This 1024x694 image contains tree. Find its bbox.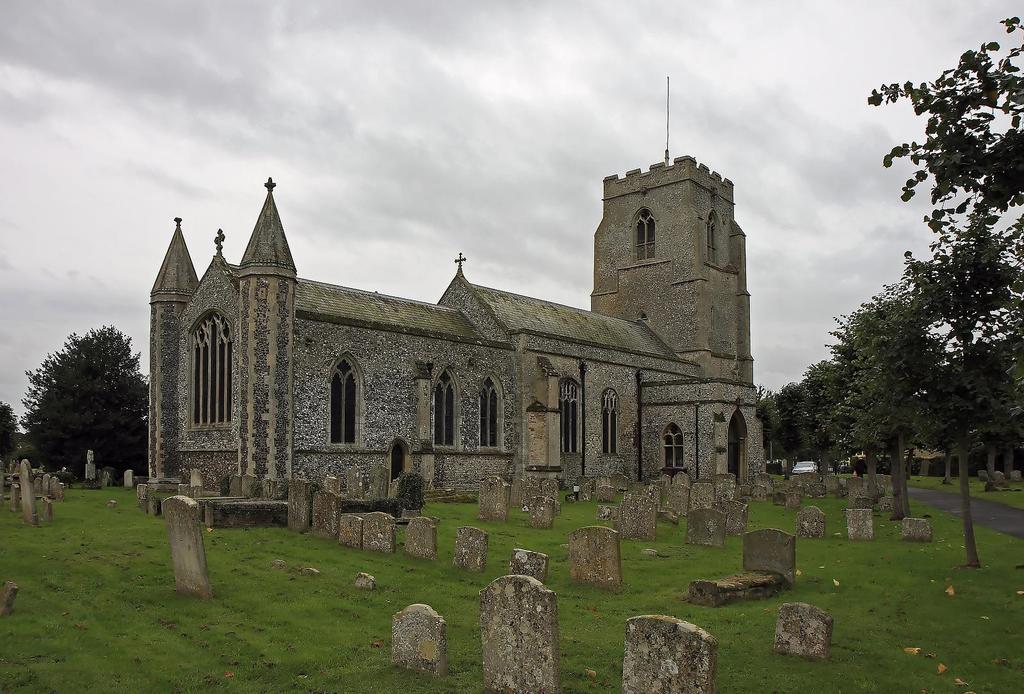
locate(19, 303, 137, 499).
